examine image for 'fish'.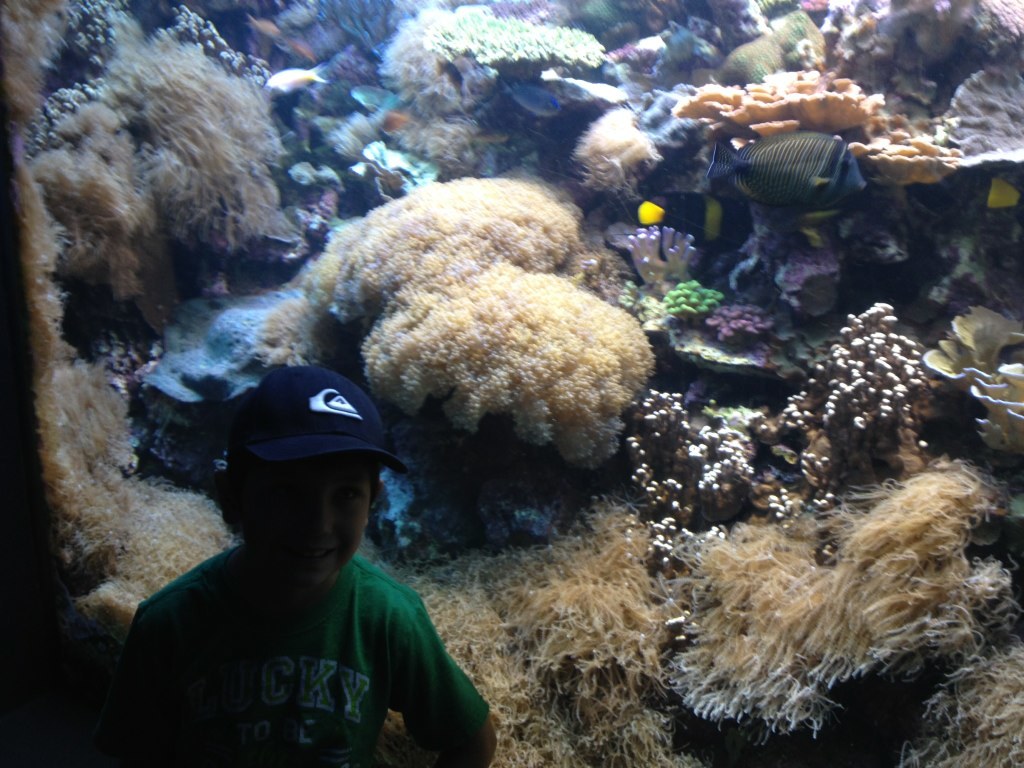
Examination result: (266, 68, 326, 100).
